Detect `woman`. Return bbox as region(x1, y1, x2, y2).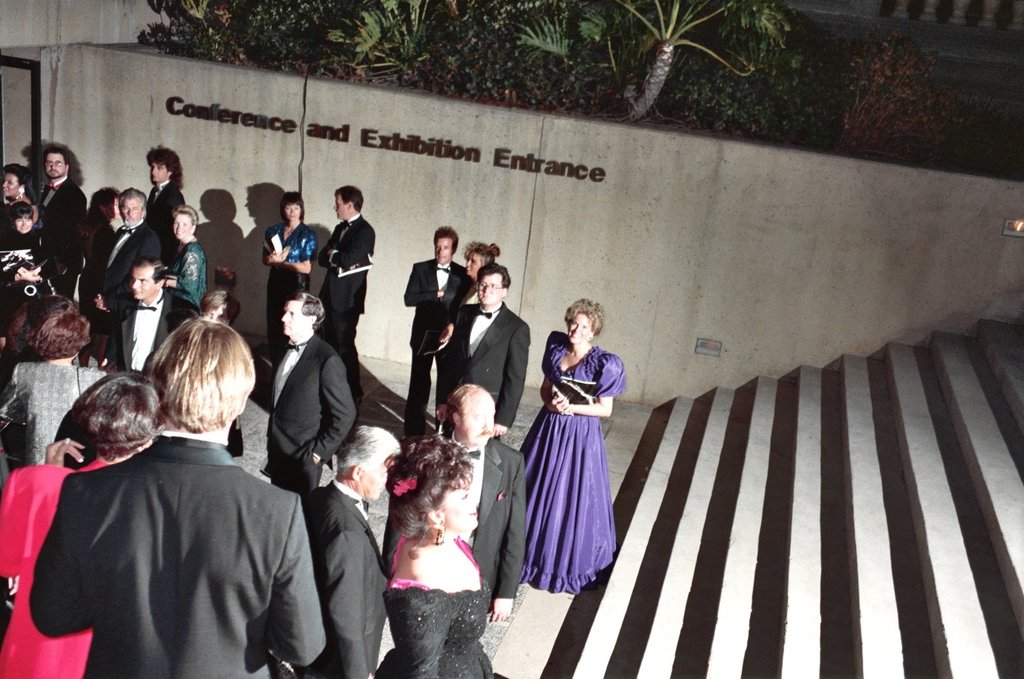
region(455, 238, 500, 304).
